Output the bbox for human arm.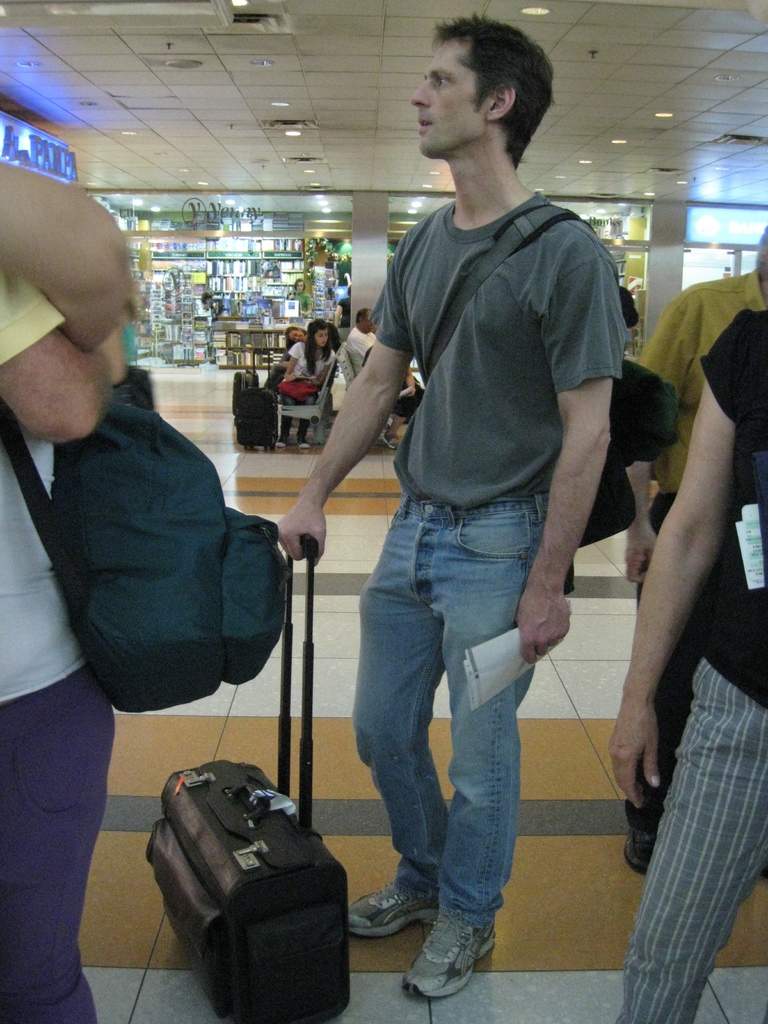
630, 364, 745, 778.
